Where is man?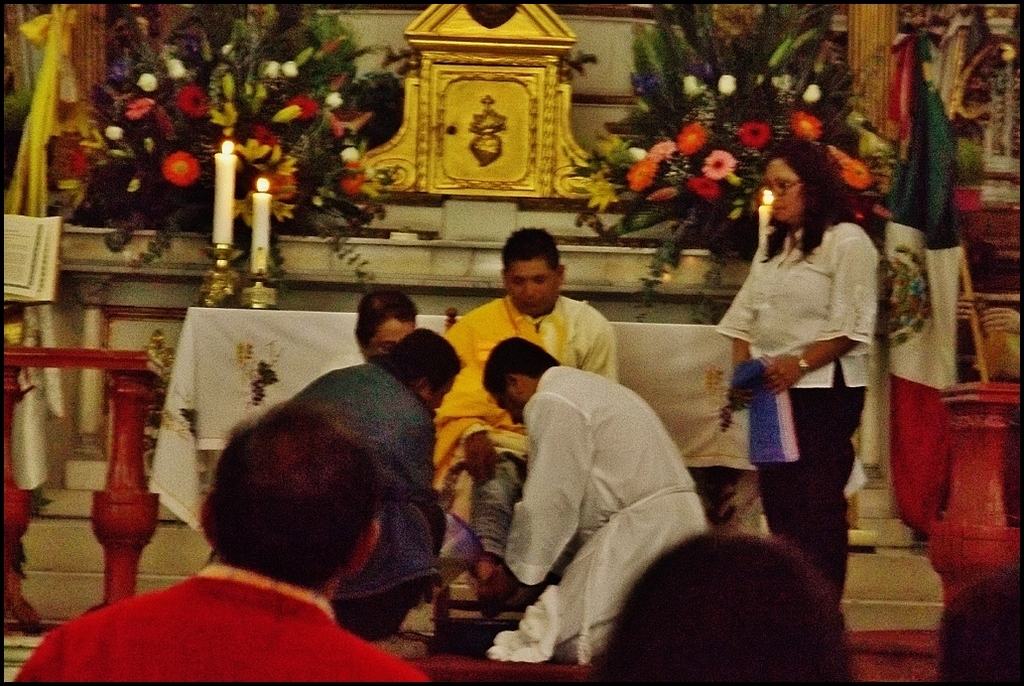
[290, 334, 462, 660].
